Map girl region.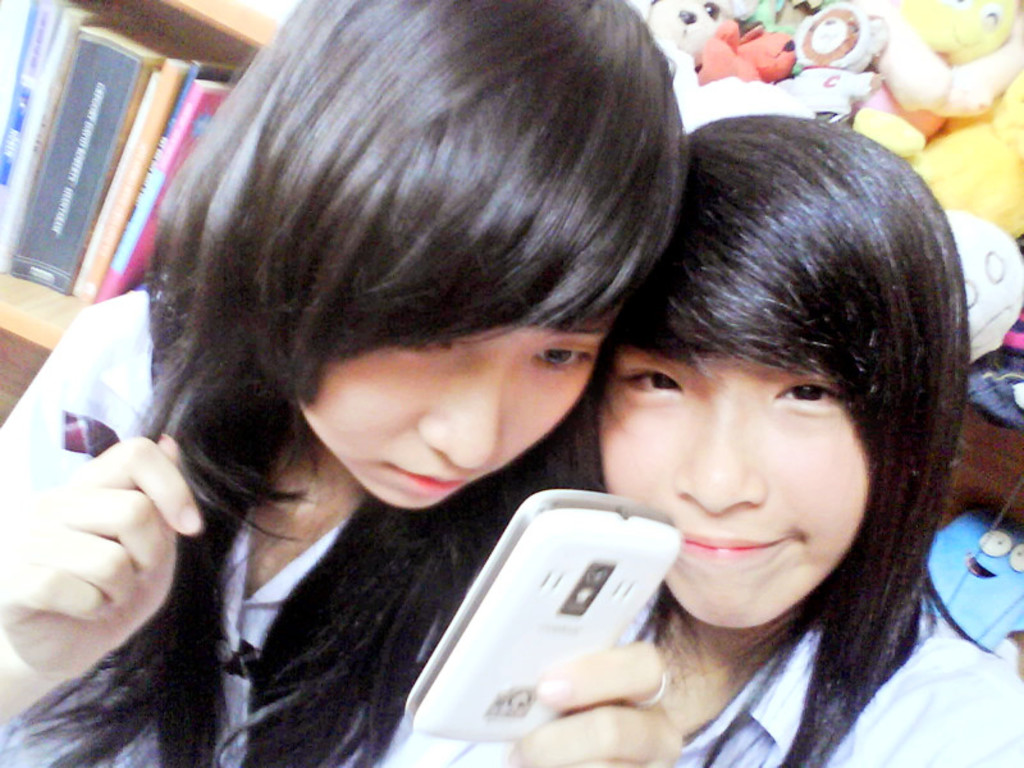
Mapped to locate(358, 114, 1023, 767).
